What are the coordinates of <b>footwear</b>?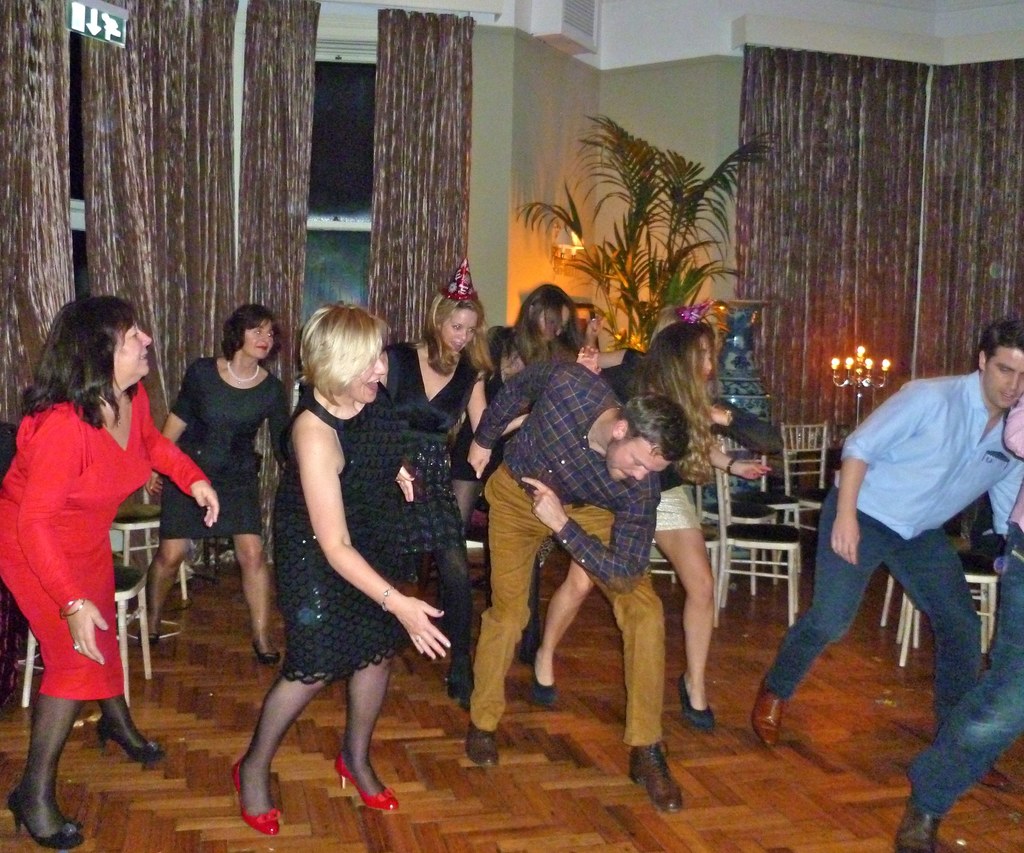
x1=623 y1=745 x2=684 y2=813.
